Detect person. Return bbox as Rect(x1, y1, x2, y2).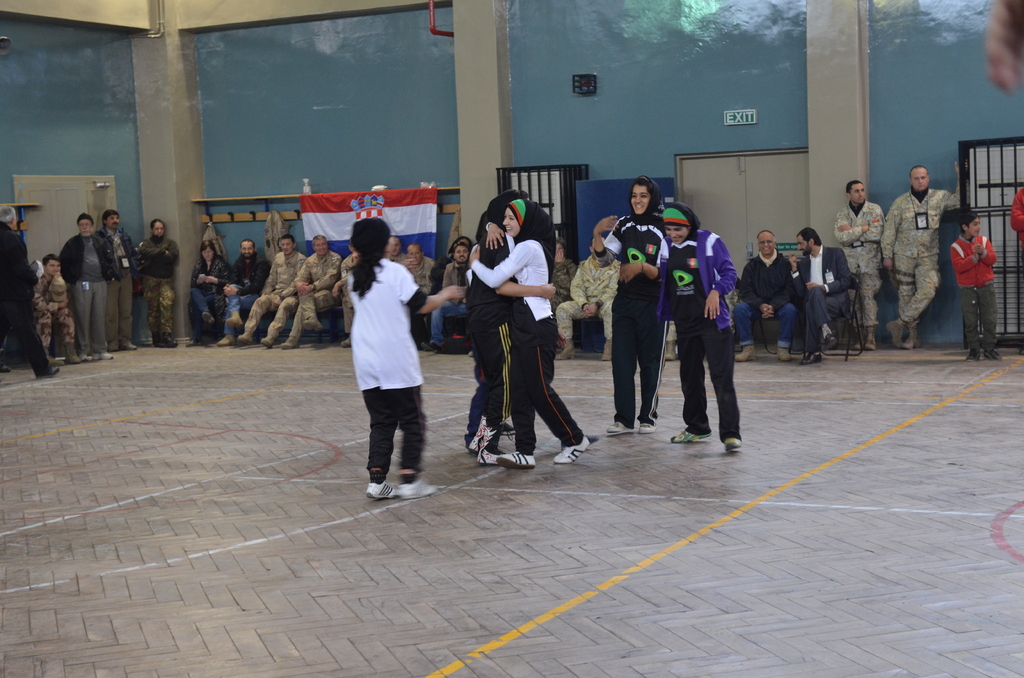
Rect(342, 216, 465, 497).
